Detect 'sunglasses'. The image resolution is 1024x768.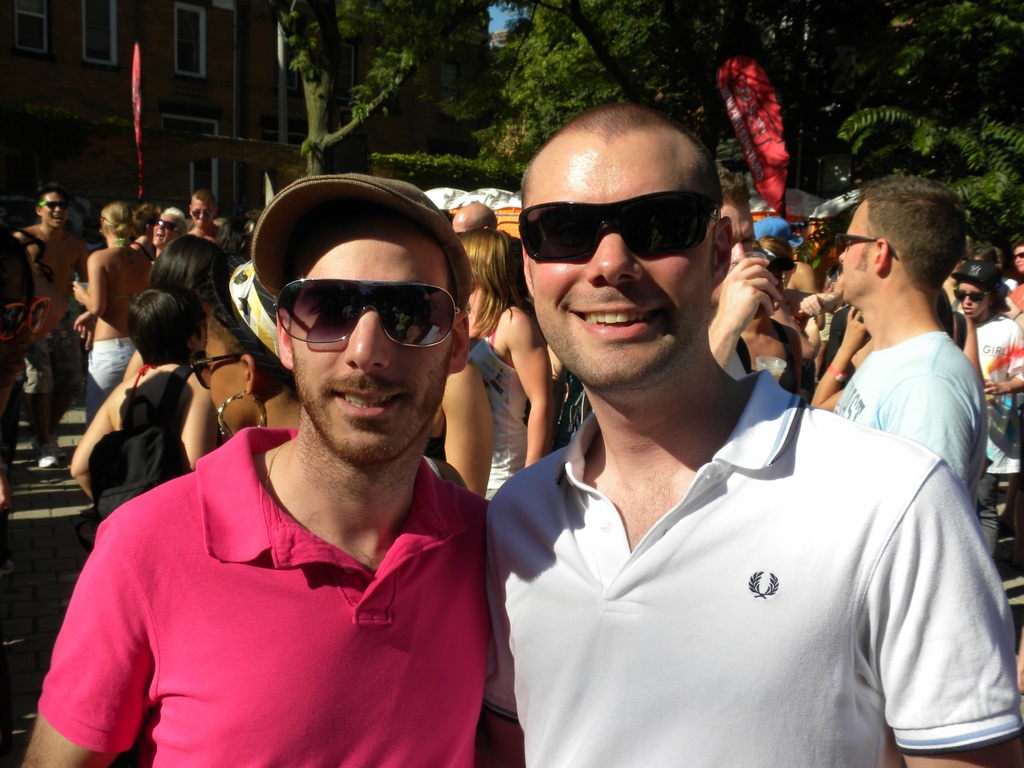
locate(276, 276, 463, 352).
